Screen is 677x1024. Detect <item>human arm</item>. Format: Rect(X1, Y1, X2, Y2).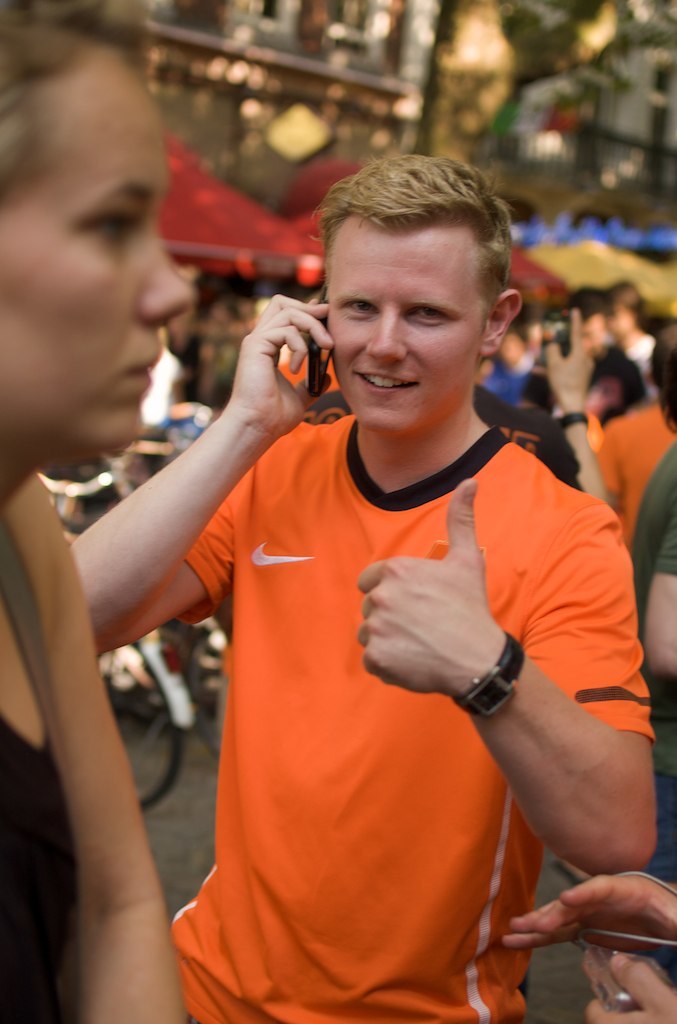
Rect(512, 320, 619, 504).
